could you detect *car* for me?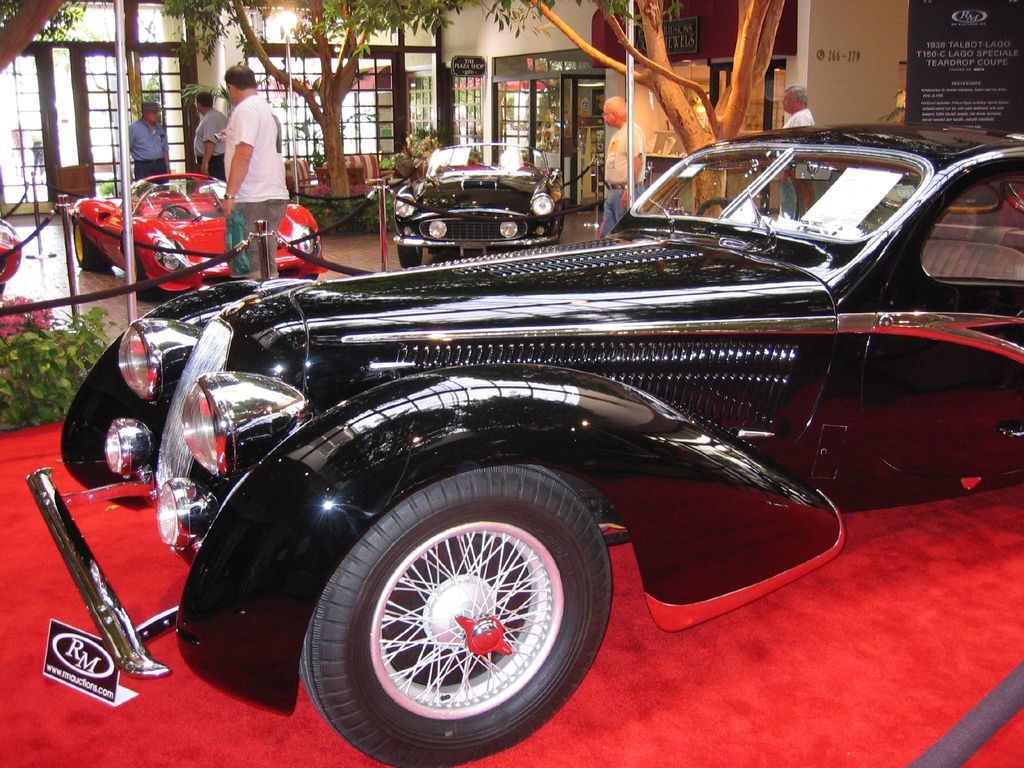
Detection result: {"x1": 0, "y1": 211, "x2": 20, "y2": 292}.
